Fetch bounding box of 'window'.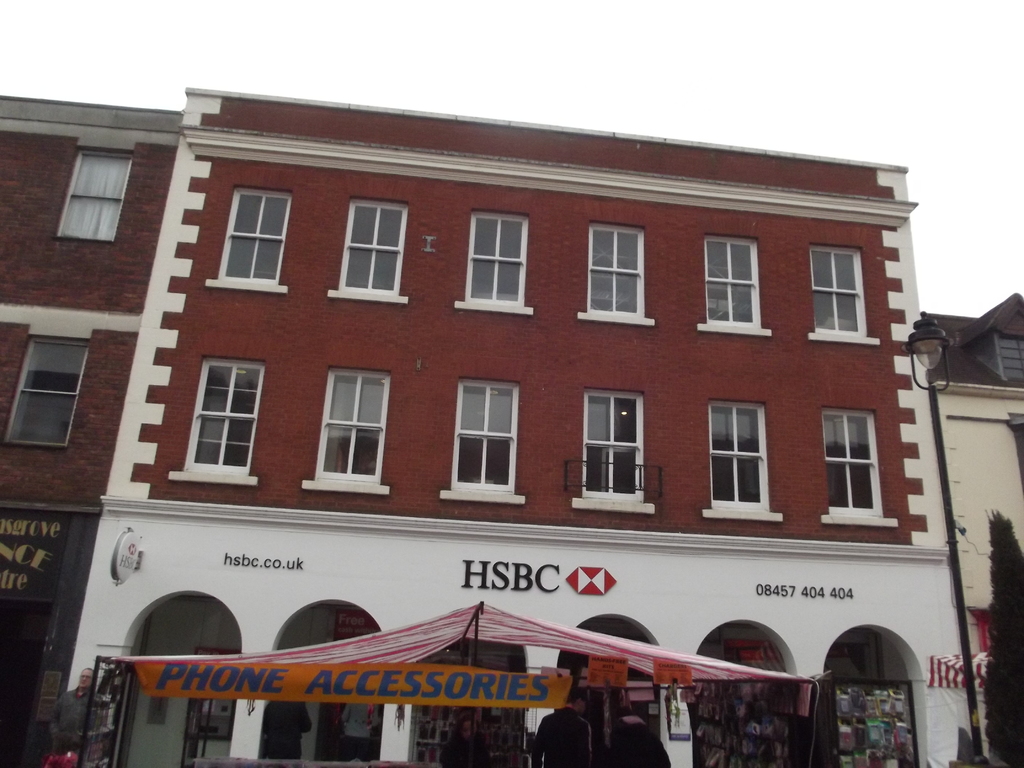
Bbox: detection(316, 191, 413, 319).
